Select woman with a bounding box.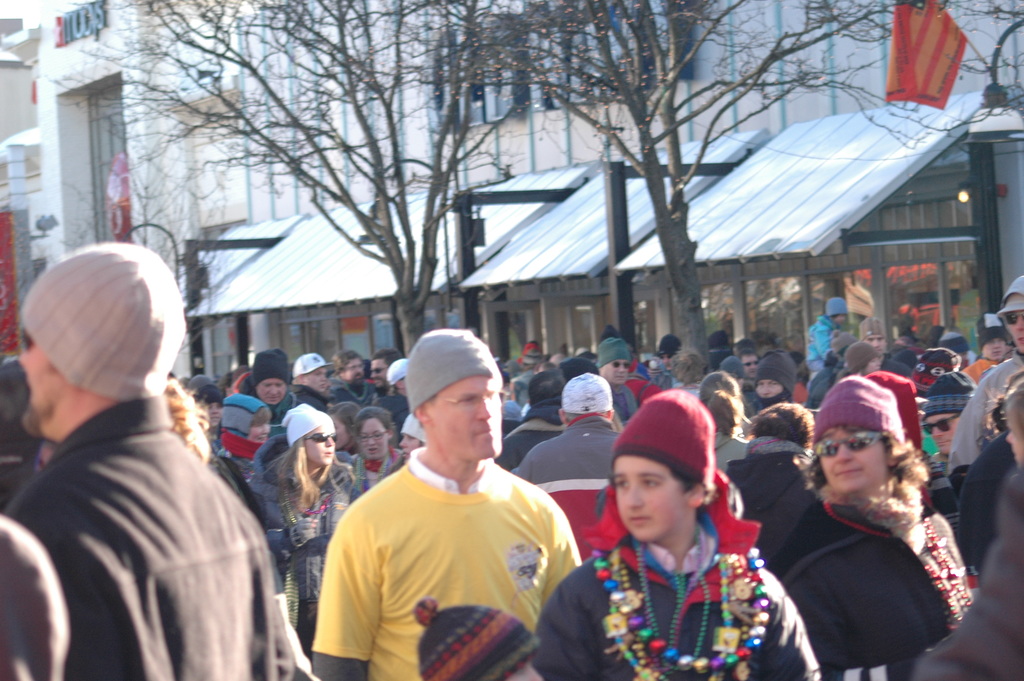
bbox=[697, 372, 748, 467].
